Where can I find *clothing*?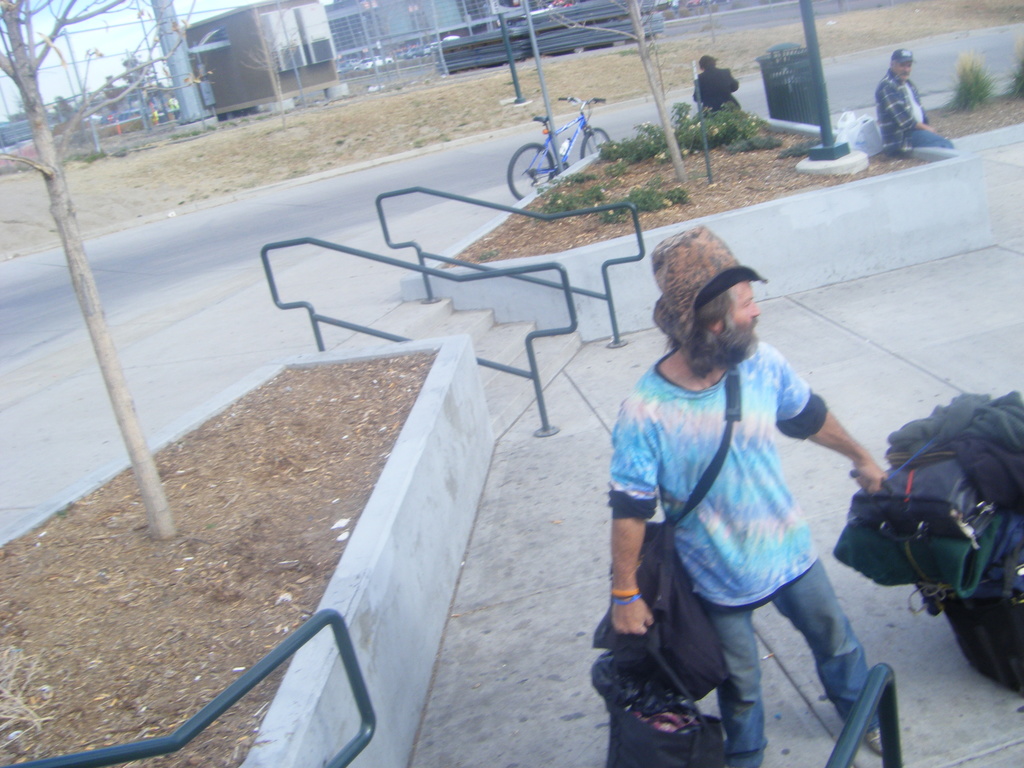
You can find it at rect(694, 64, 735, 125).
